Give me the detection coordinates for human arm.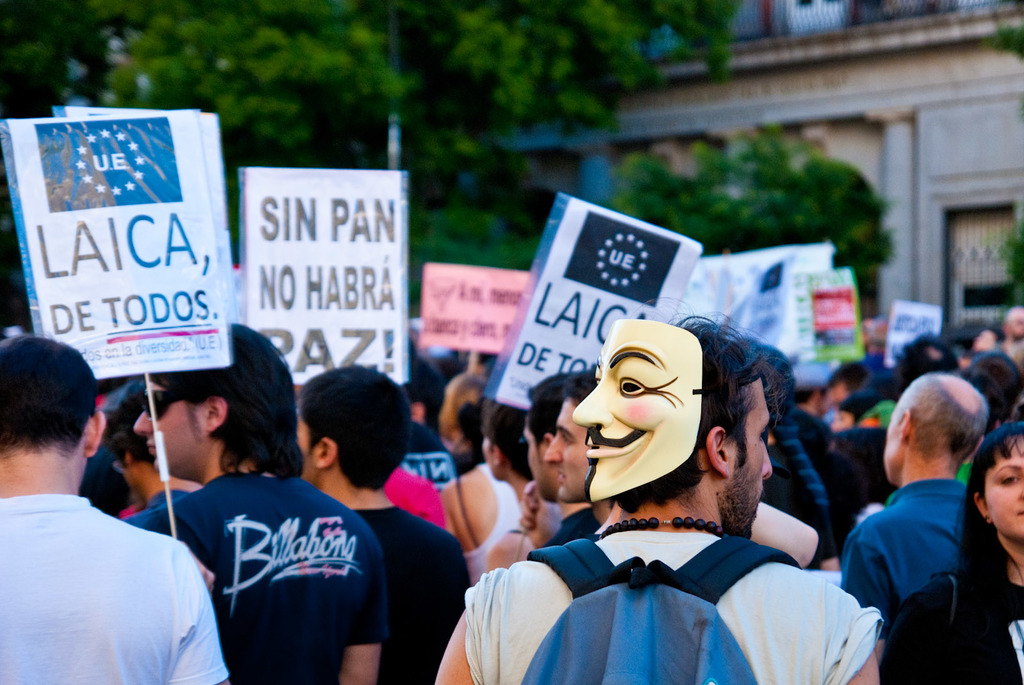
box(161, 540, 229, 684).
